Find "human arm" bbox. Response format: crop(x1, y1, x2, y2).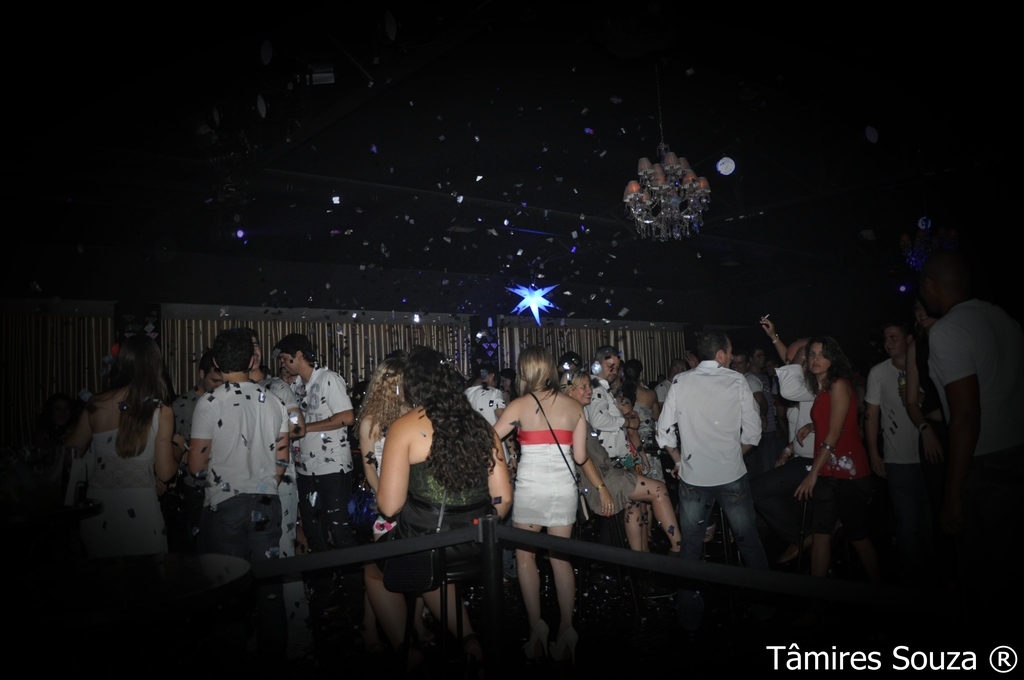
crop(569, 408, 589, 463).
